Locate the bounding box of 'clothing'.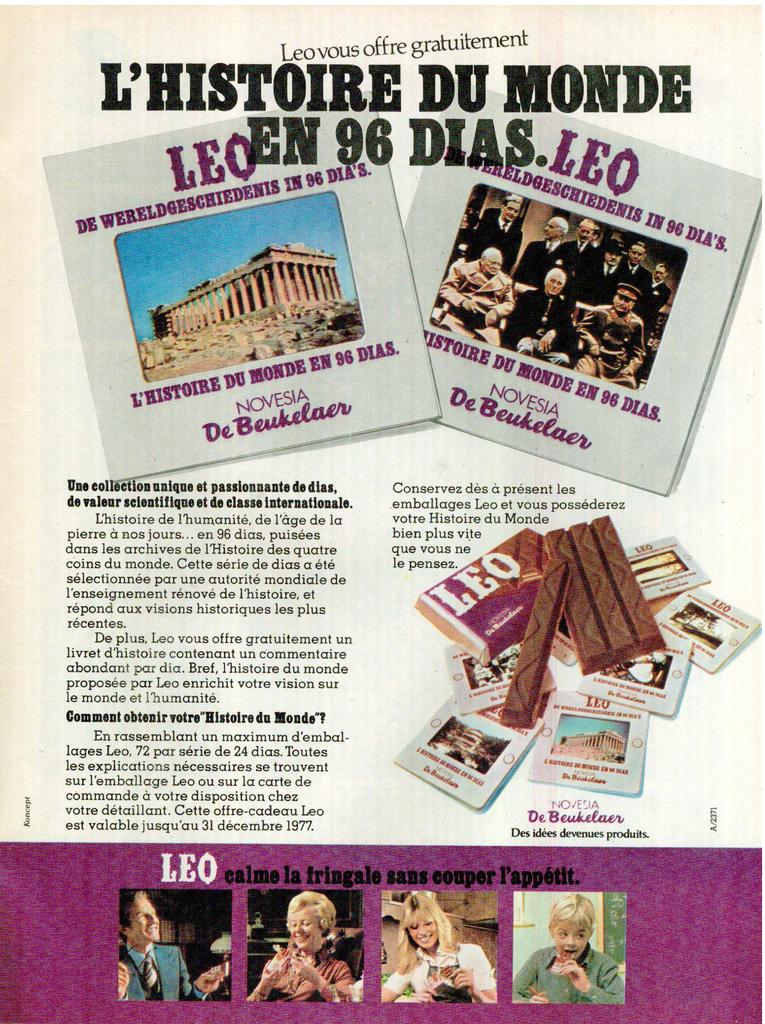
Bounding box: box=[516, 948, 629, 1005].
